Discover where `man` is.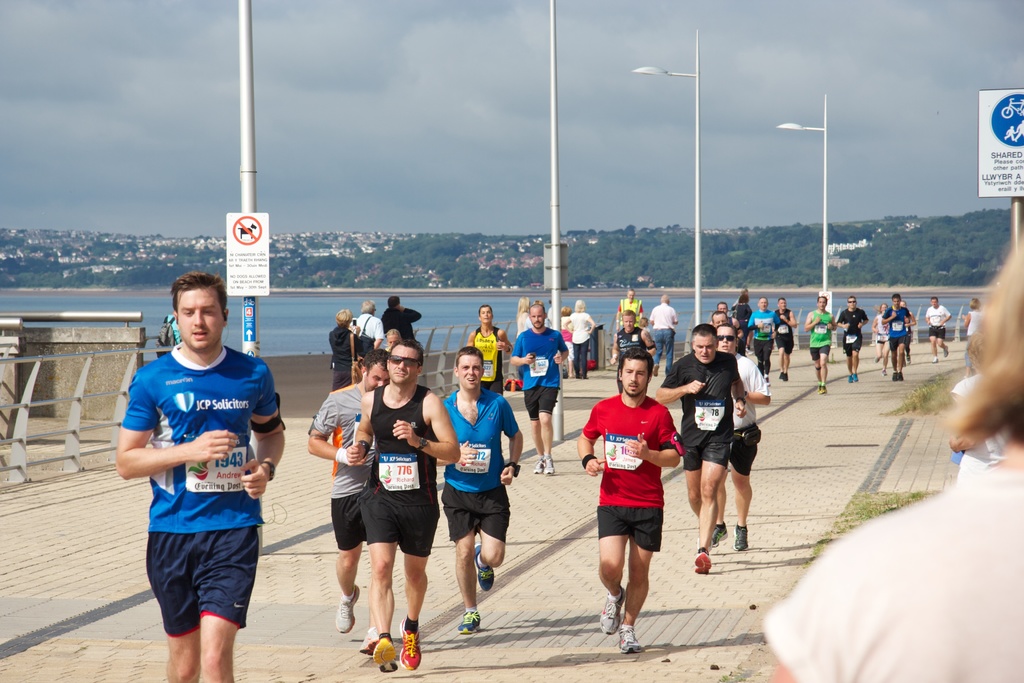
Discovered at [605,307,653,365].
